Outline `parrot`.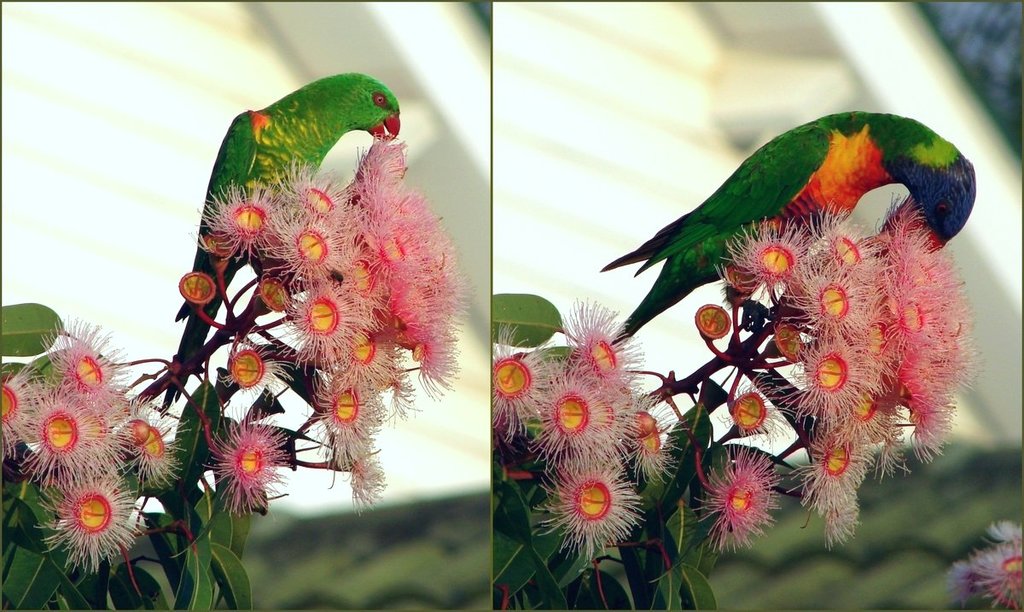
Outline: 599 114 975 347.
